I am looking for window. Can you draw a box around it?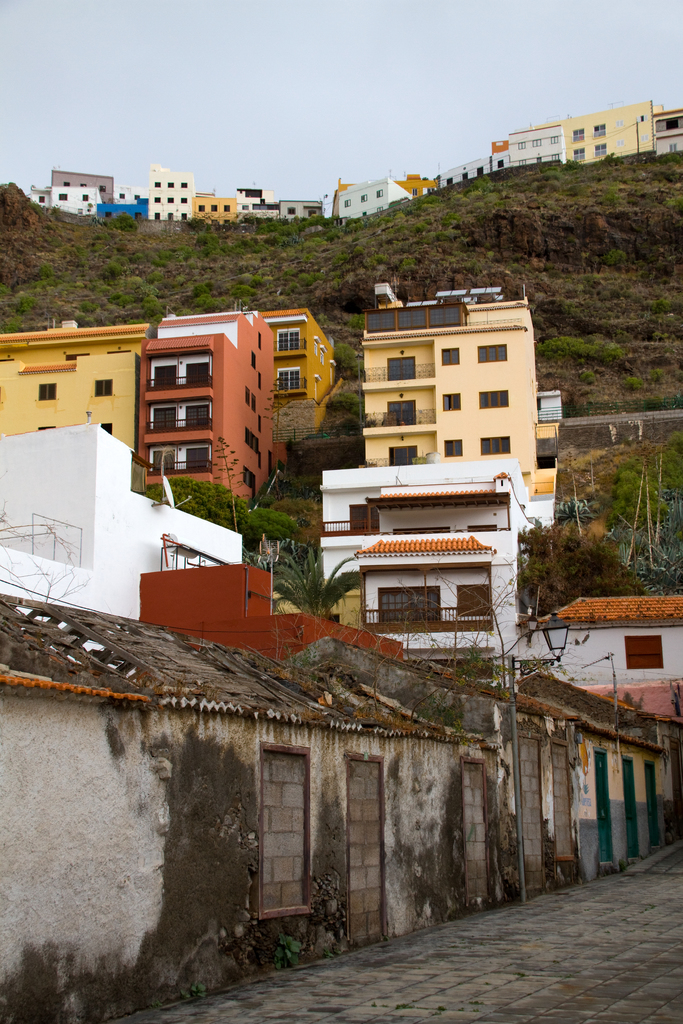
Sure, the bounding box is x1=670, y1=145, x2=674, y2=148.
